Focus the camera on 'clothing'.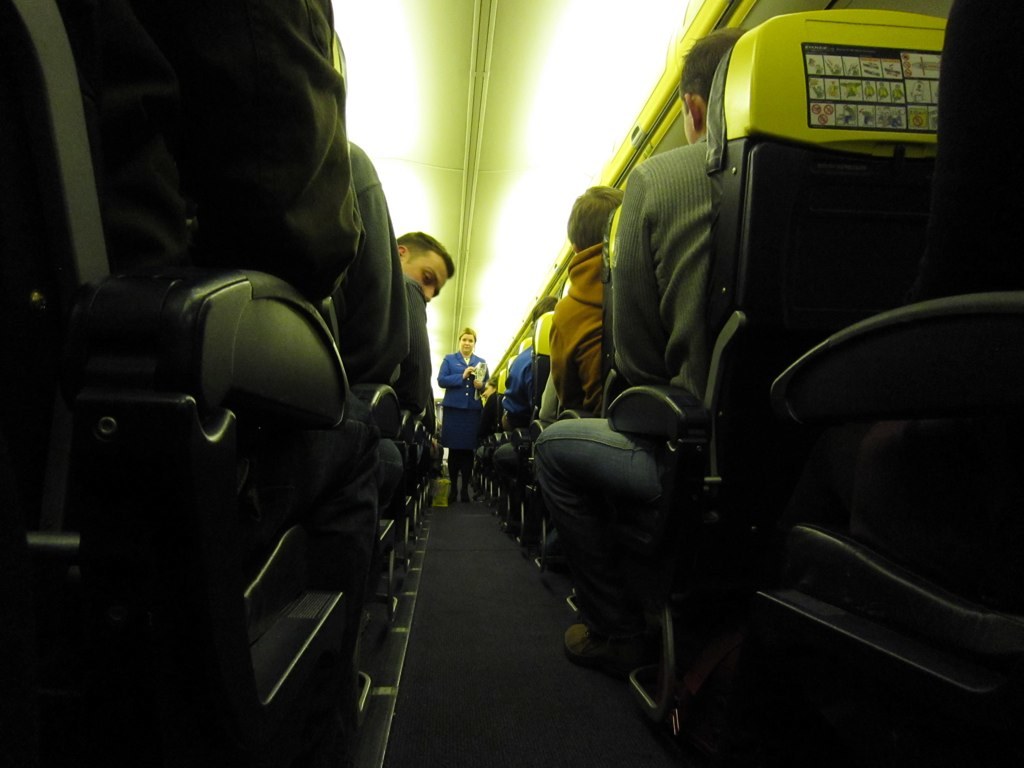
Focus region: bbox=(343, 148, 398, 361).
